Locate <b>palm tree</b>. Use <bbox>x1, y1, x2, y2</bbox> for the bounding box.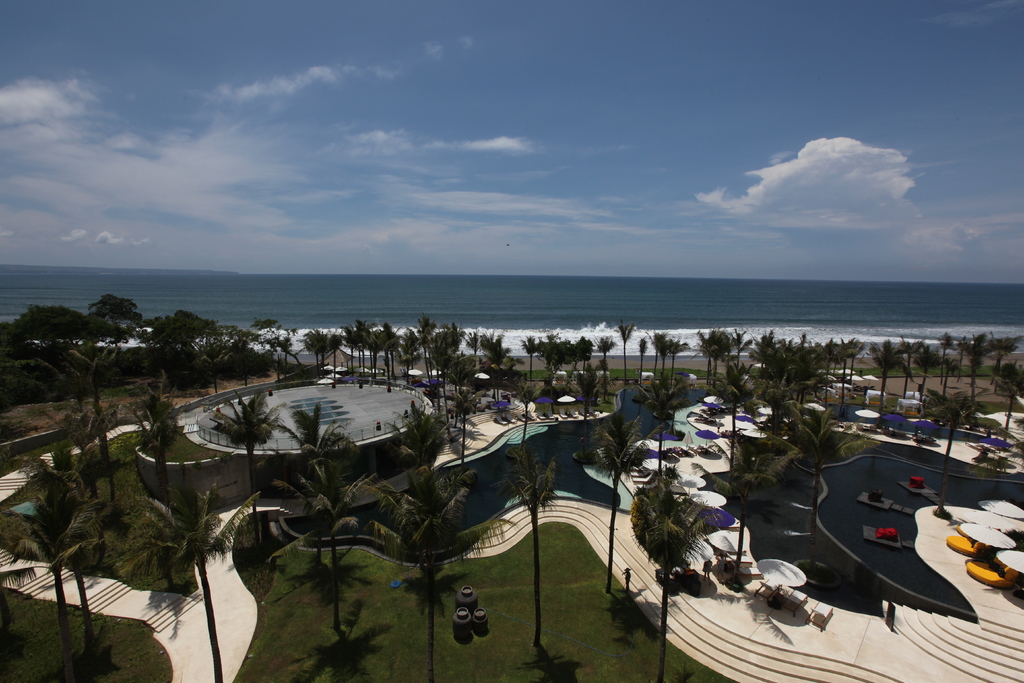
<bbox>385, 339, 436, 390</bbox>.
